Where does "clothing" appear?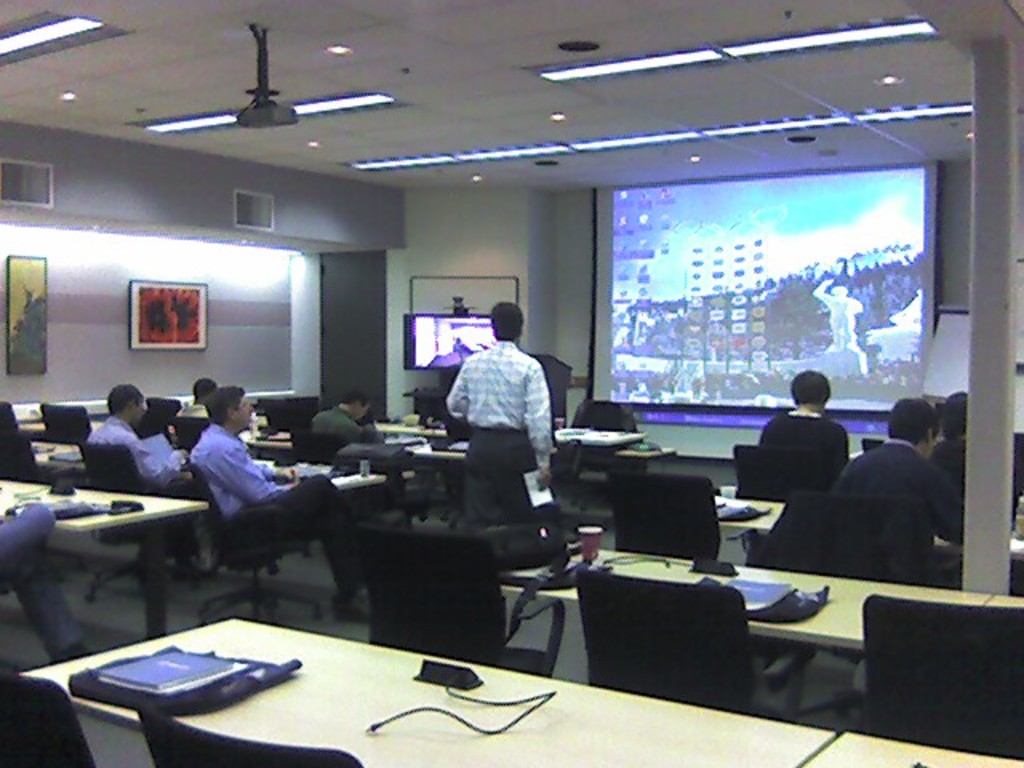
Appears at select_region(184, 421, 288, 517).
